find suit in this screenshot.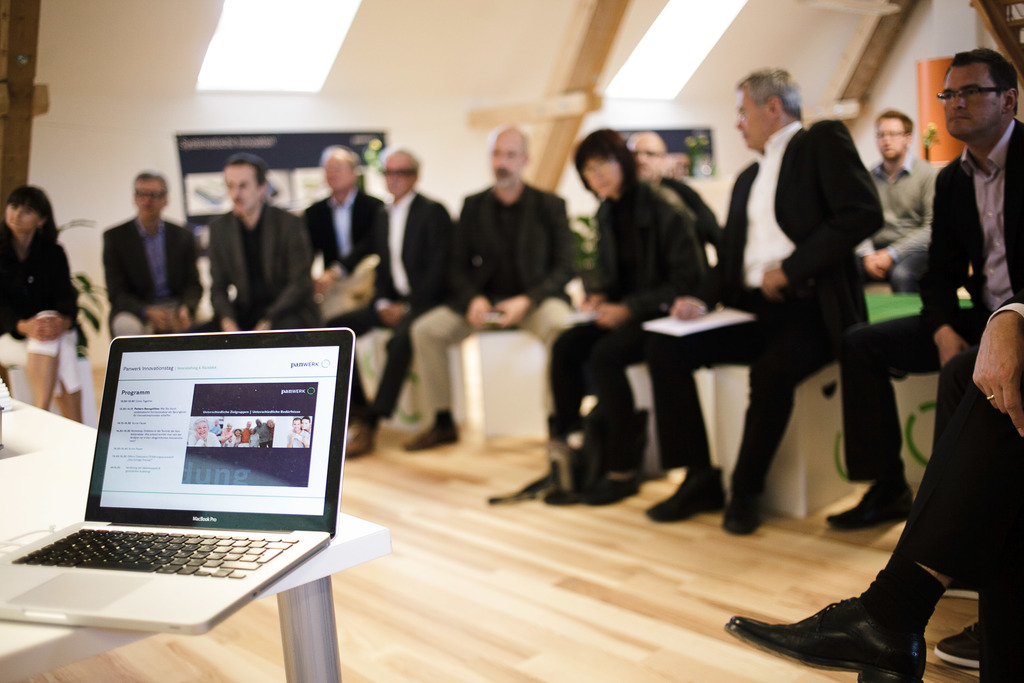
The bounding box for suit is pyautogui.locateOnScreen(842, 120, 1023, 479).
